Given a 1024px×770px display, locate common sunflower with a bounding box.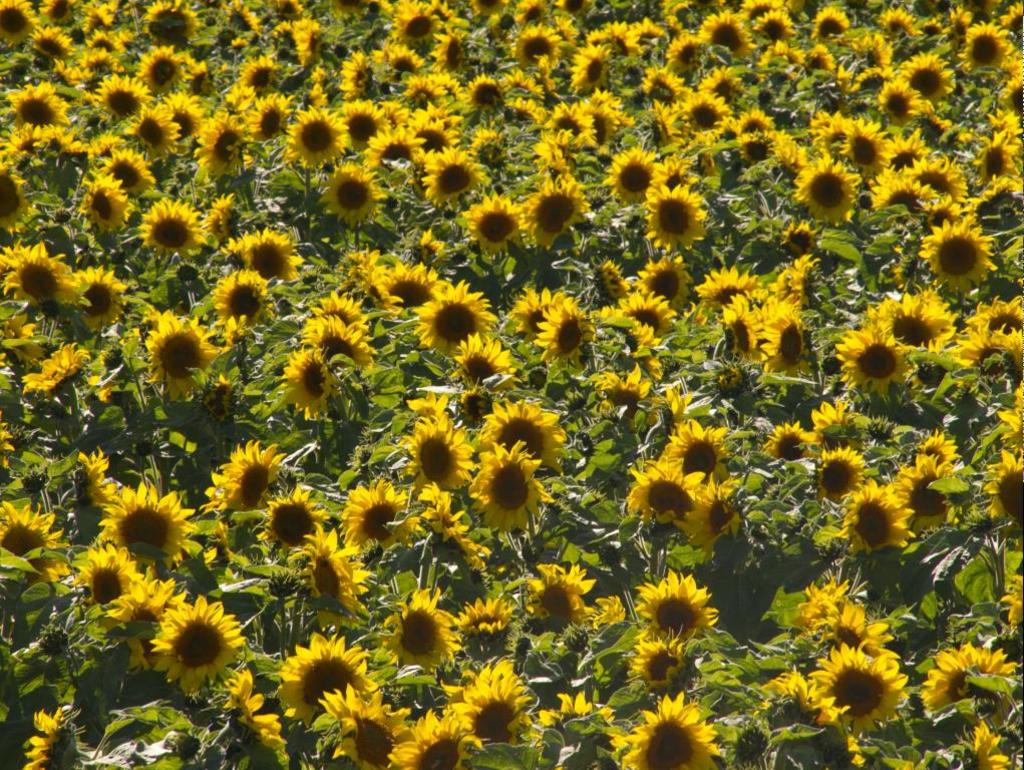
Located: <region>149, 205, 190, 245</region>.
